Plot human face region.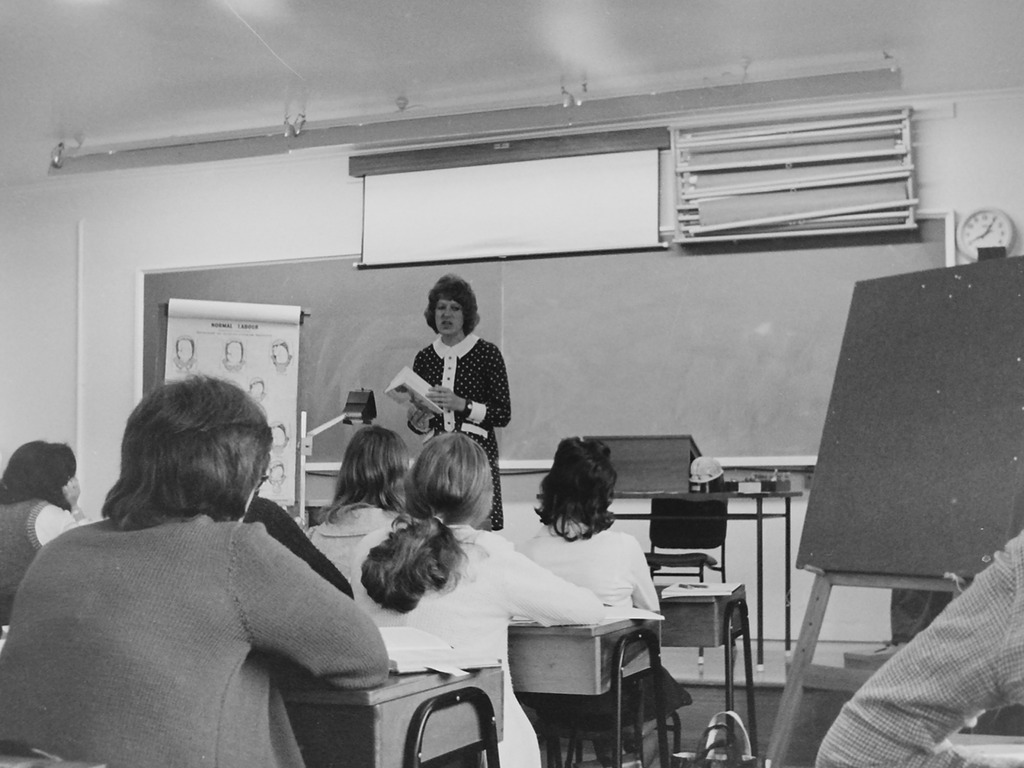
Plotted at x1=429, y1=296, x2=461, y2=333.
